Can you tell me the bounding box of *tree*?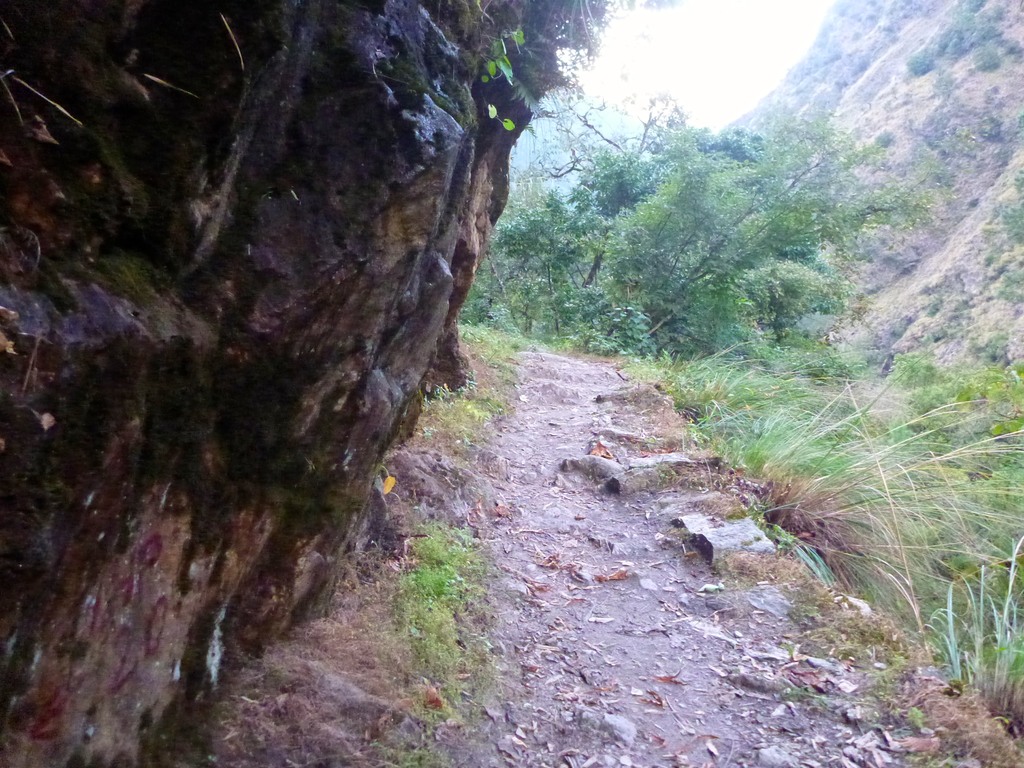
<bbox>470, 94, 988, 356</bbox>.
